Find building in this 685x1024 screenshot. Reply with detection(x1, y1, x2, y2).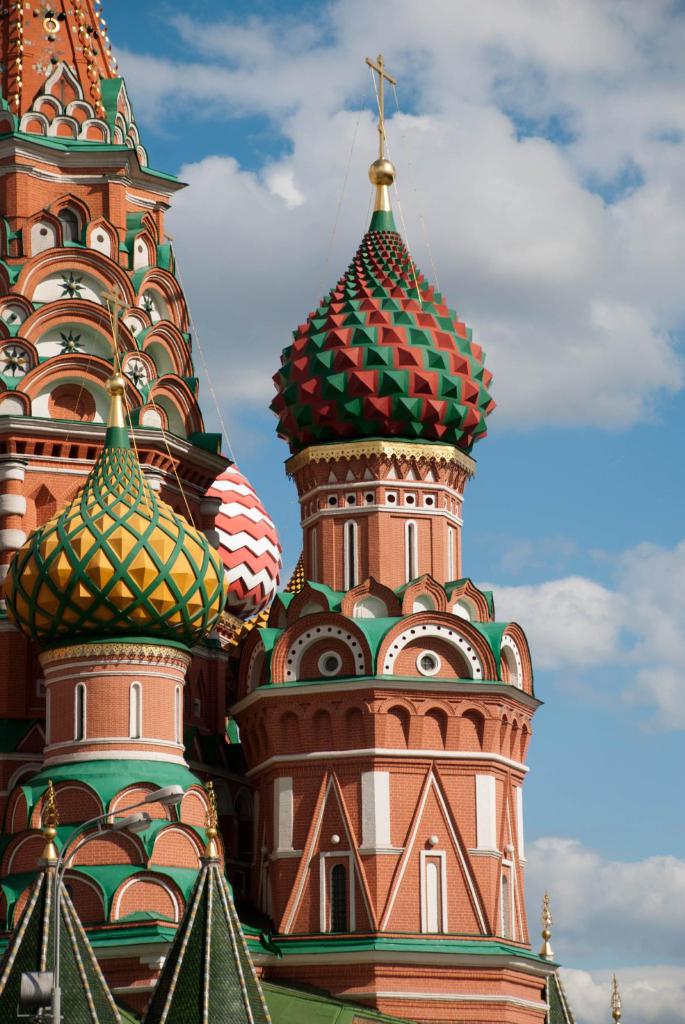
detection(0, 1, 621, 1023).
